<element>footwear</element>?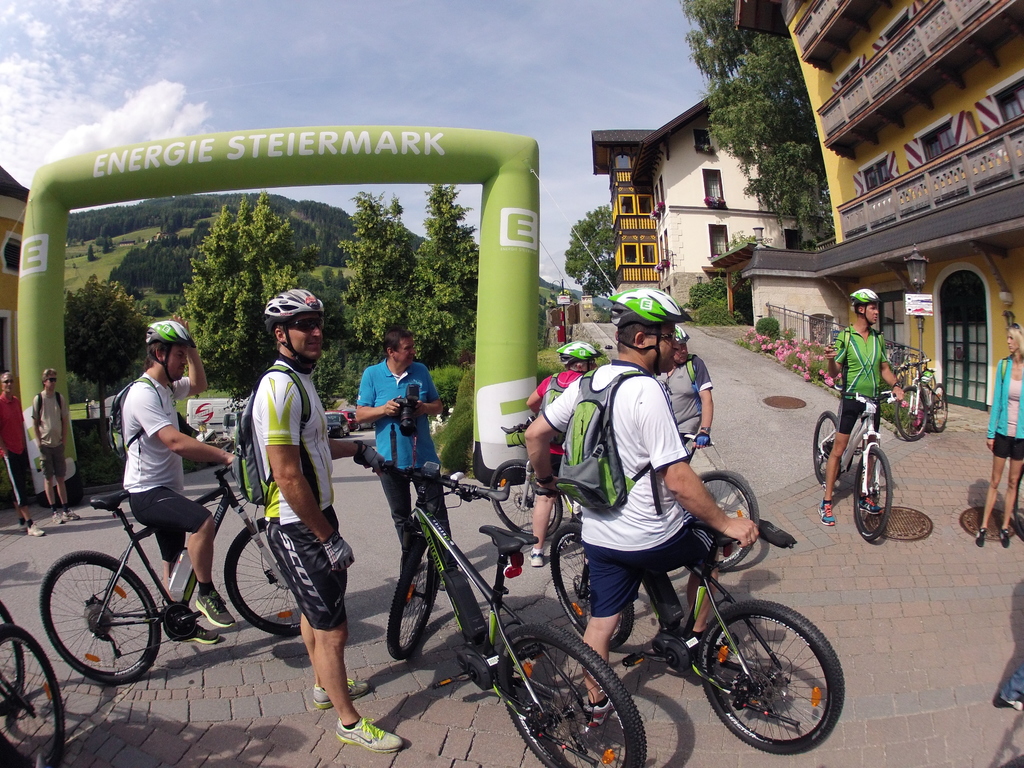
bbox=(585, 699, 614, 728)
